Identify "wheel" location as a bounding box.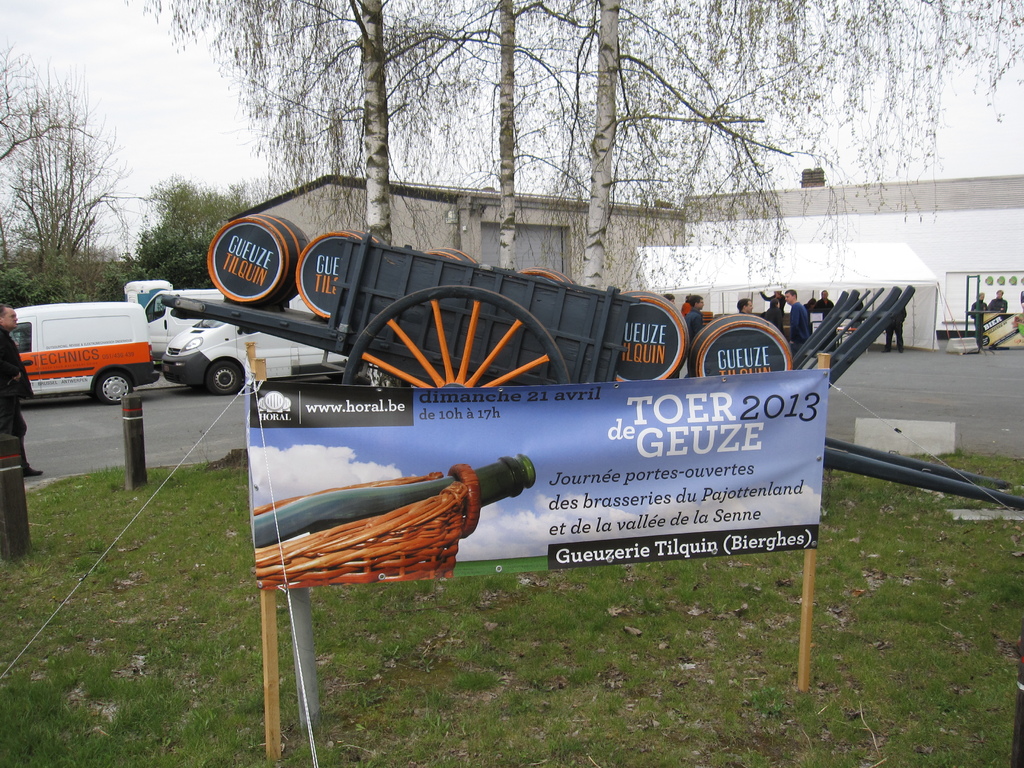
334 287 573 418.
